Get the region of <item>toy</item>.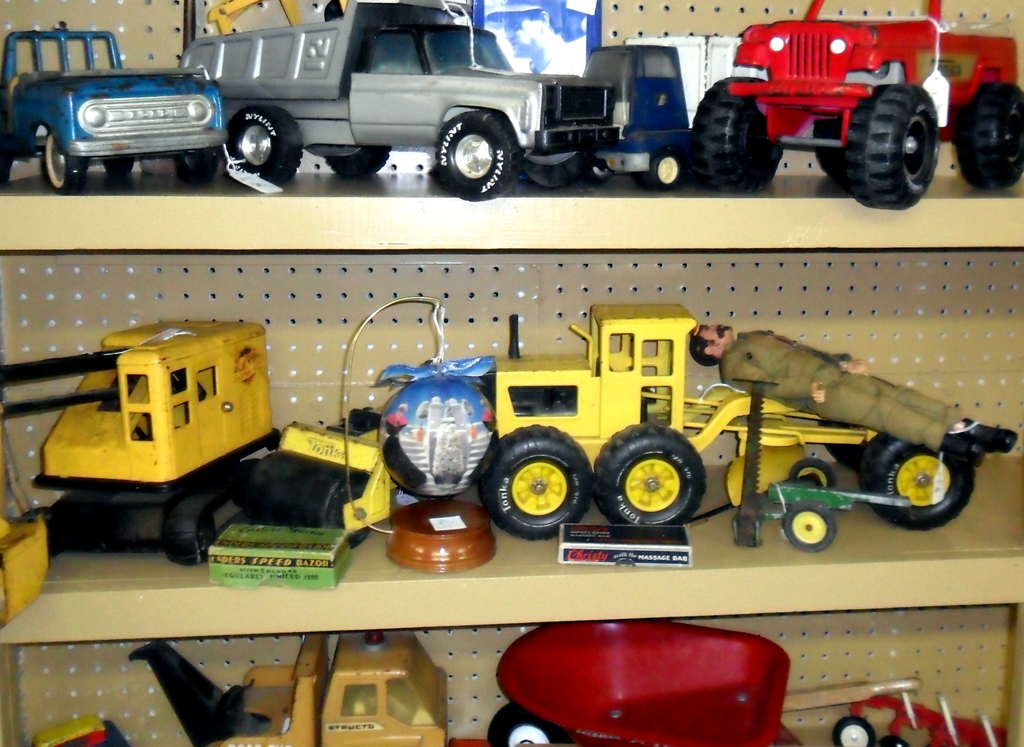
BBox(0, 25, 229, 196).
